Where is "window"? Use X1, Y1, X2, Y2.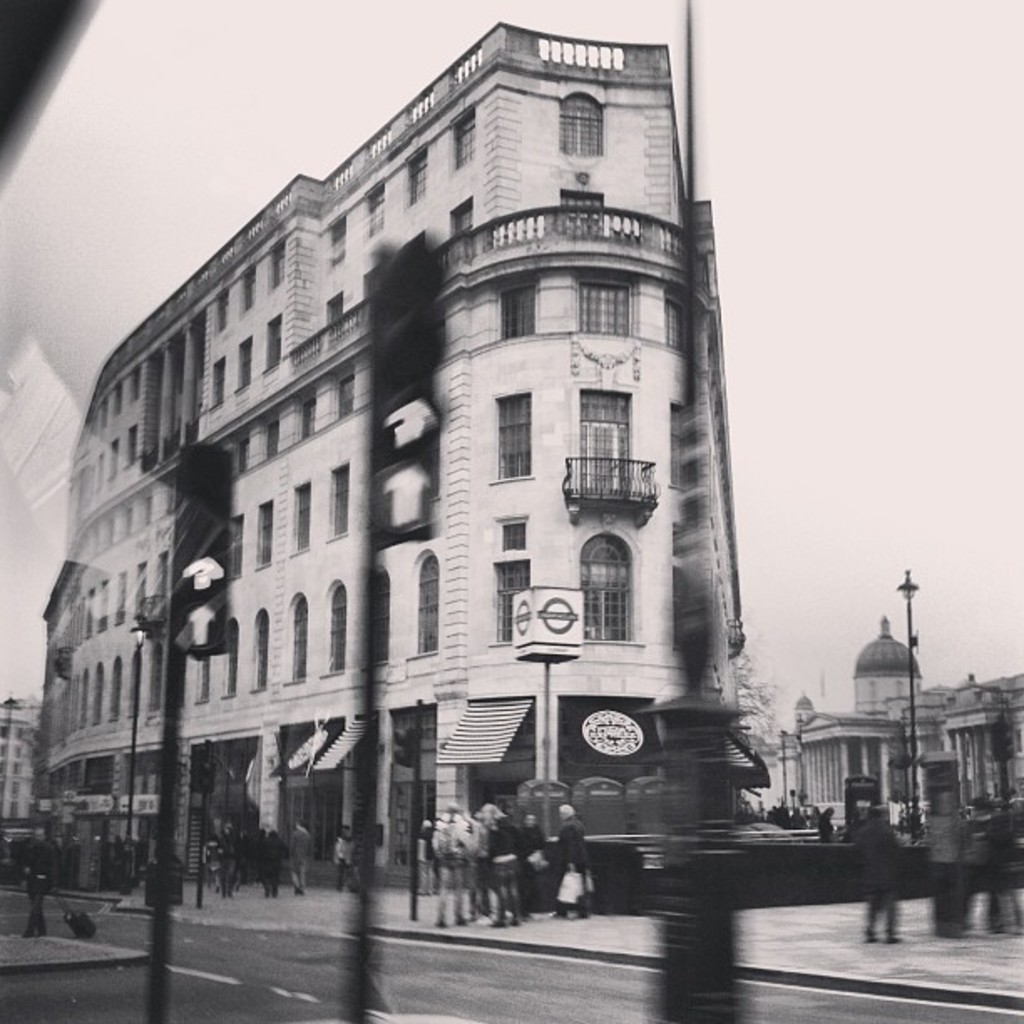
303, 395, 316, 433.
